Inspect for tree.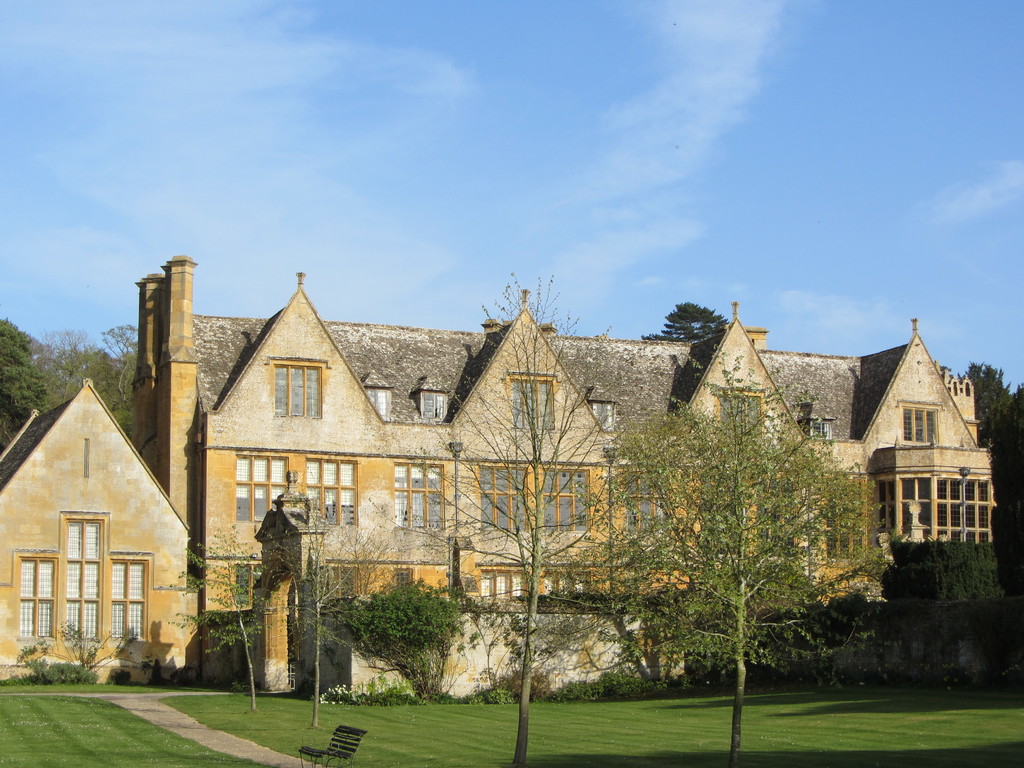
Inspection: region(85, 322, 142, 460).
